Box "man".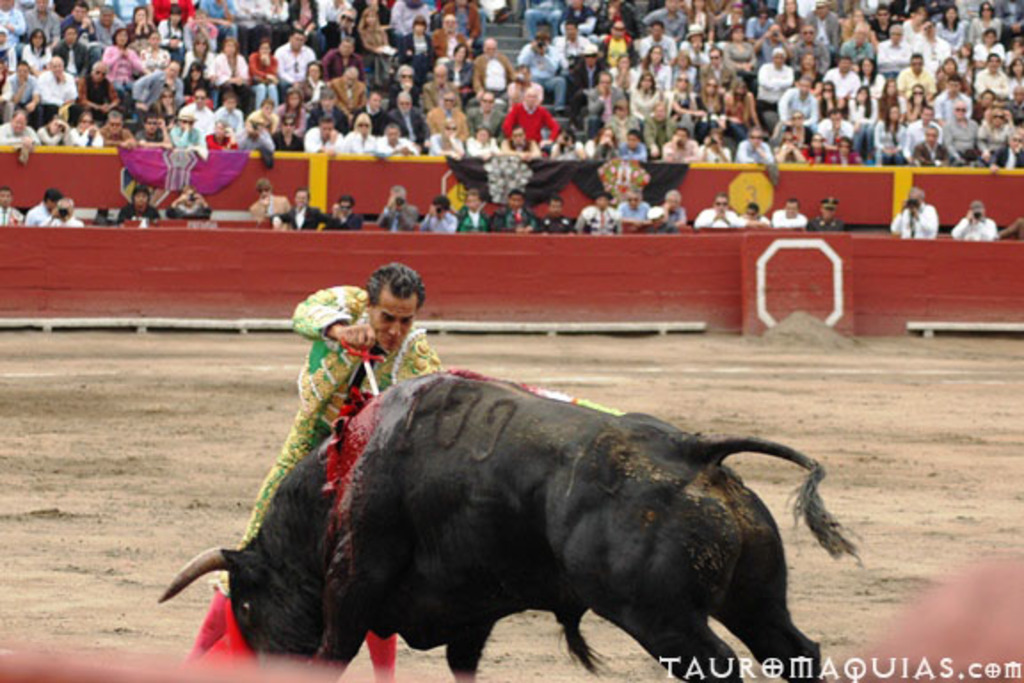
bbox(615, 192, 652, 231).
